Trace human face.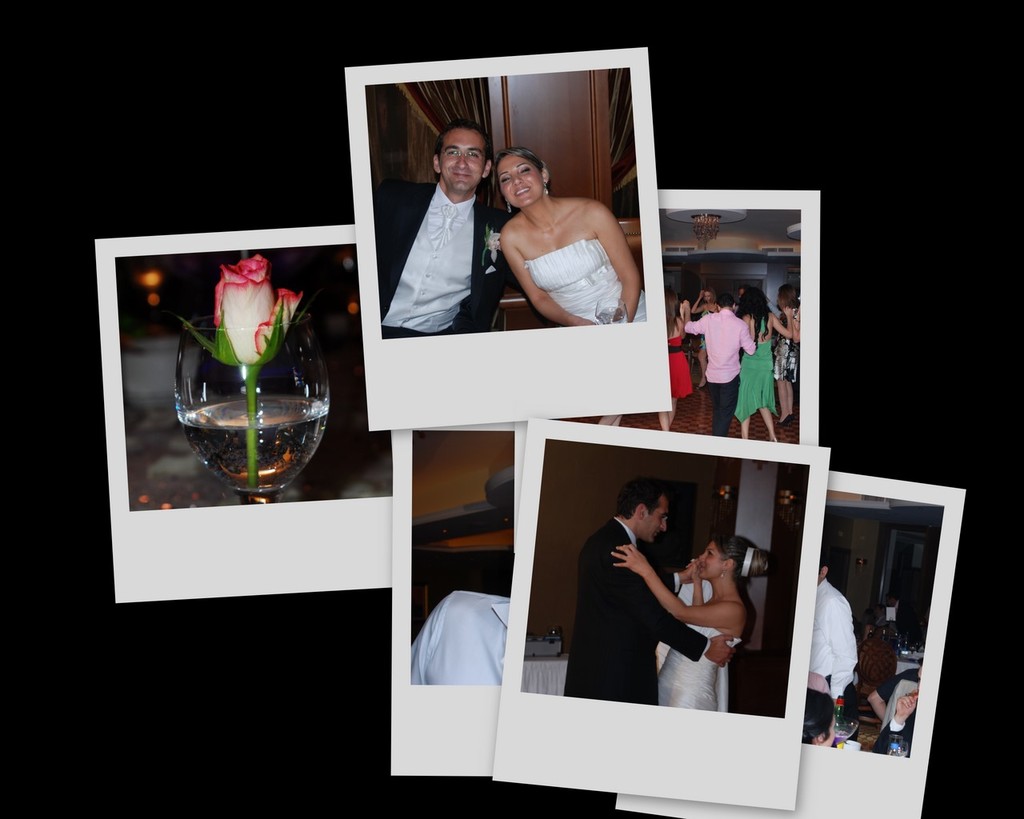
Traced to bbox(646, 496, 669, 541).
